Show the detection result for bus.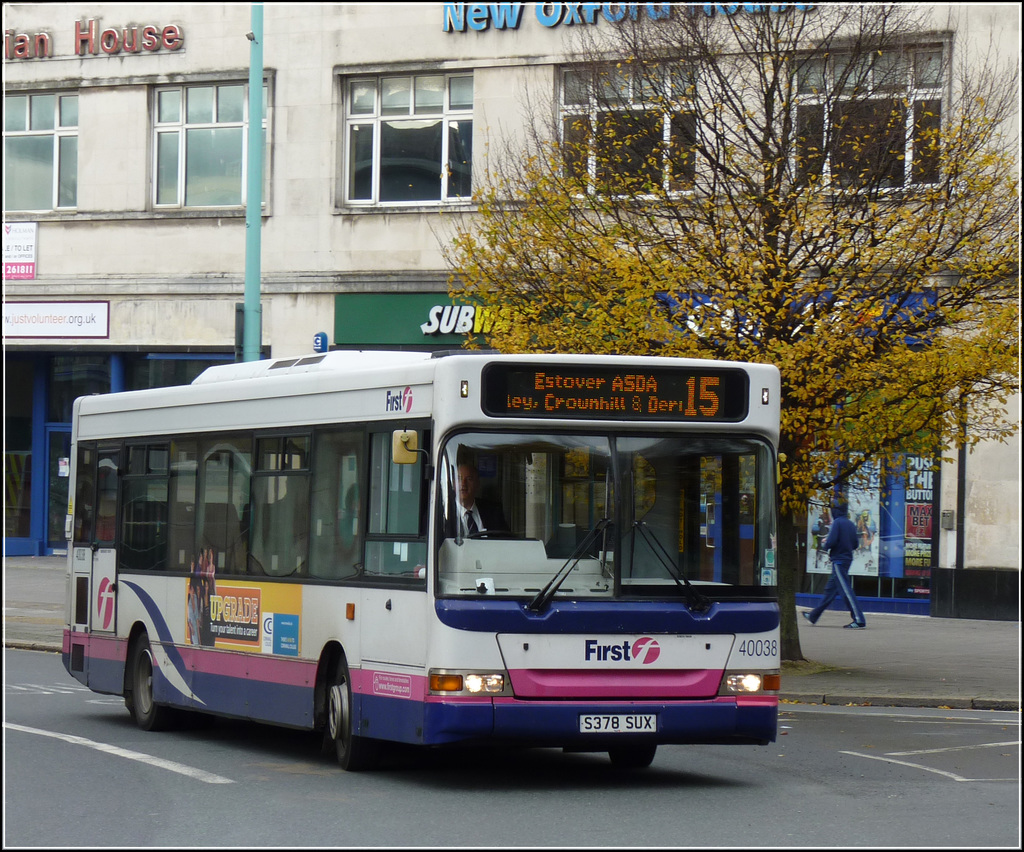
[left=63, top=338, right=780, bottom=780].
